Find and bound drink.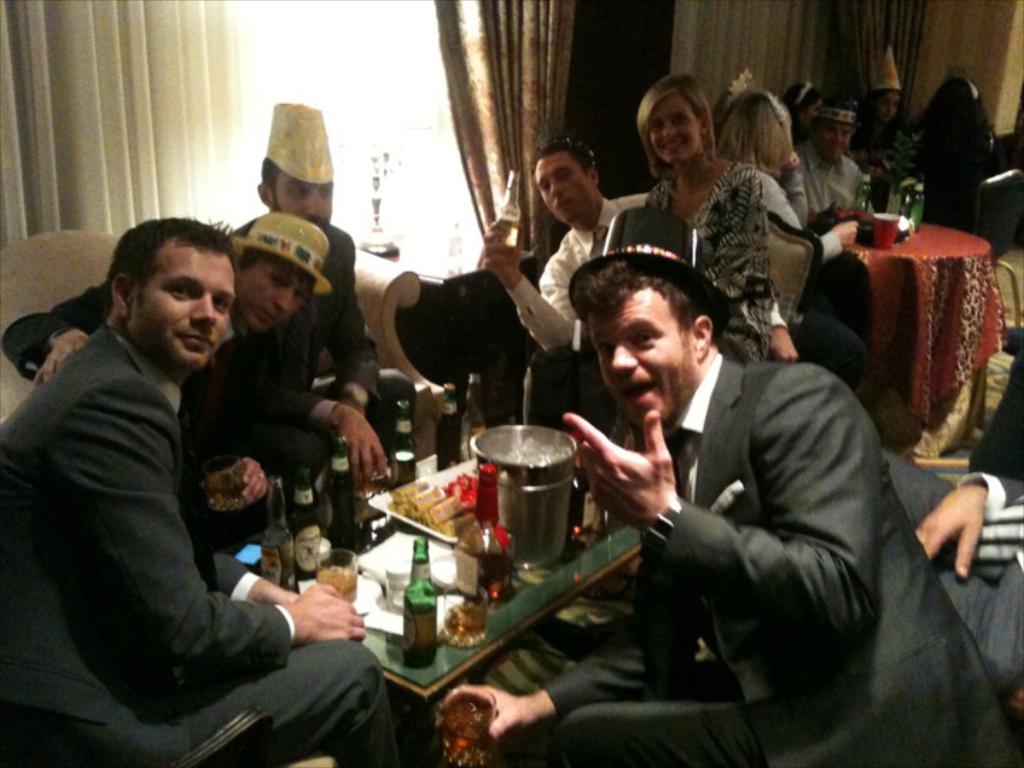
Bound: left=474, top=533, right=512, bottom=603.
